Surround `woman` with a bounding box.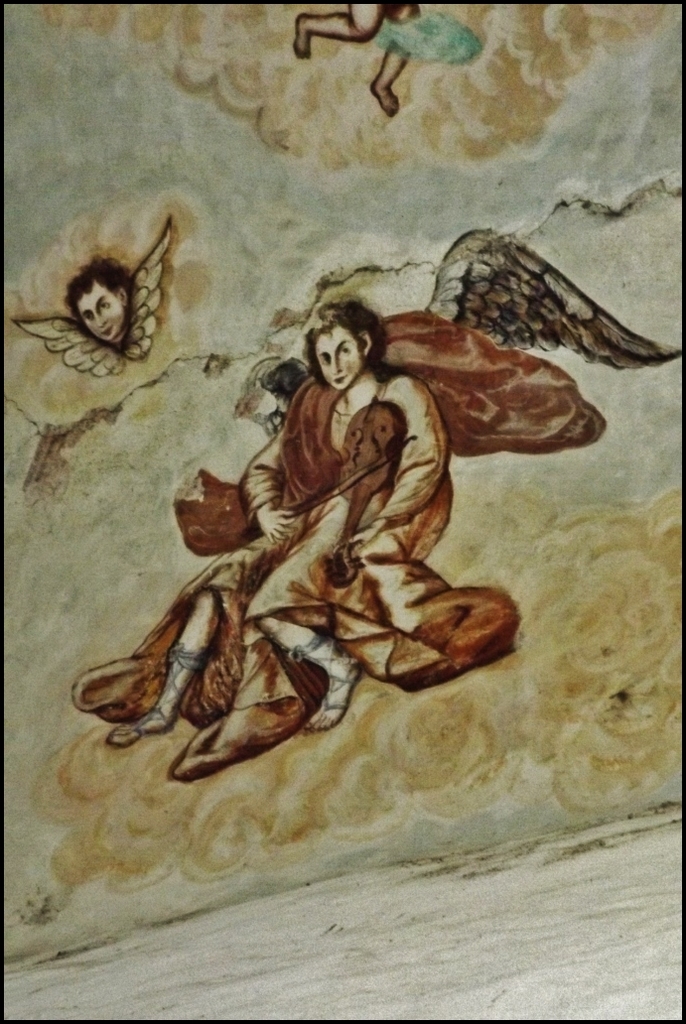
region(111, 301, 443, 769).
